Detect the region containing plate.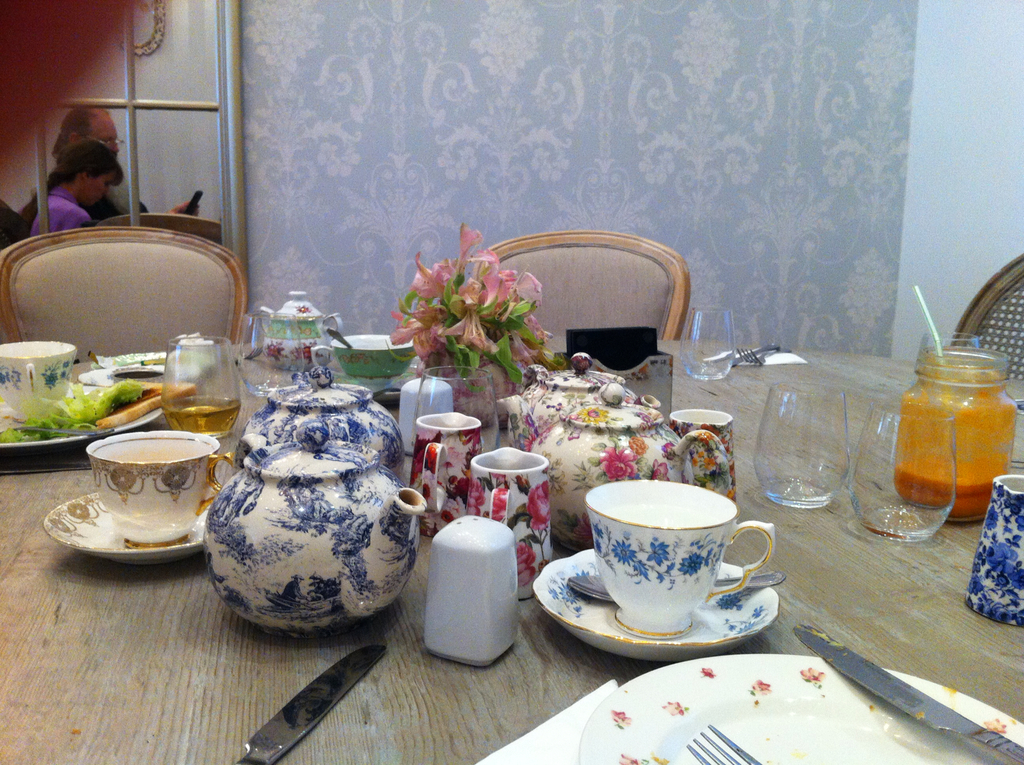
bbox(527, 546, 783, 668).
